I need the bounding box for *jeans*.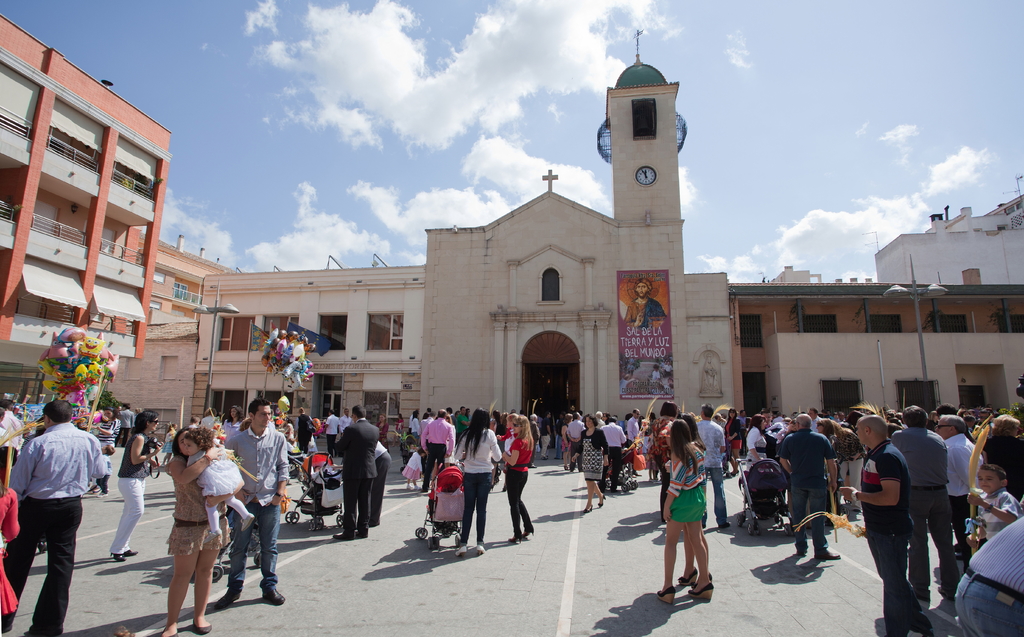
Here it is: pyautogui.locateOnScreen(795, 488, 834, 550).
